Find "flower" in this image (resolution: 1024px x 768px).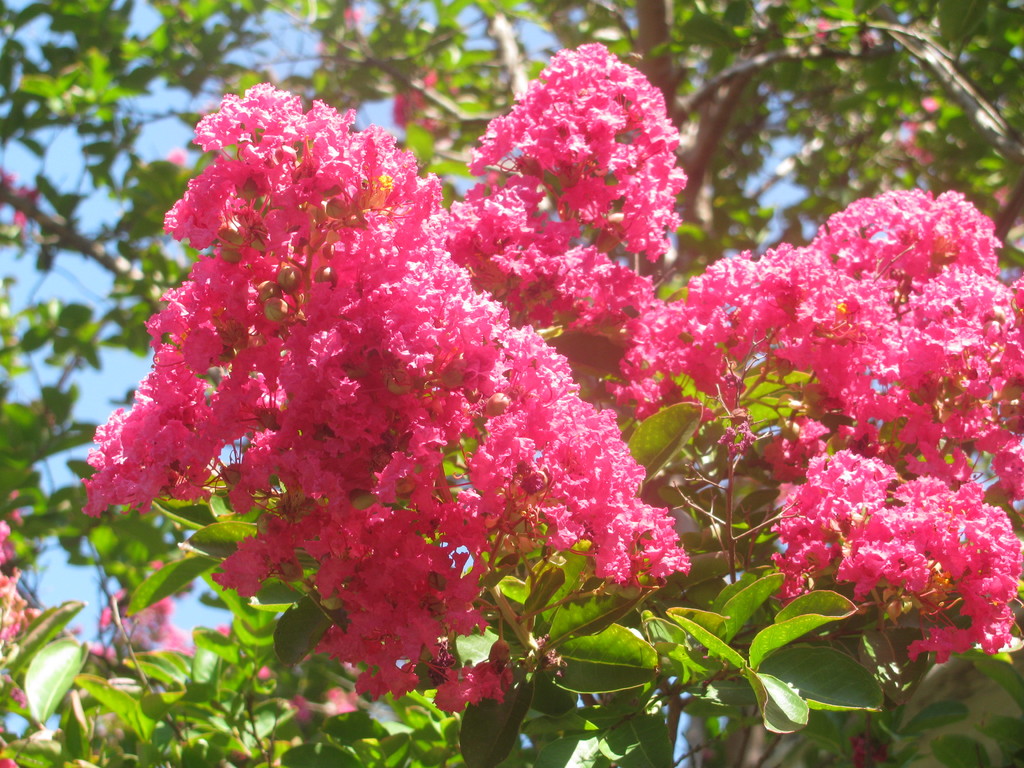
crop(472, 657, 508, 705).
